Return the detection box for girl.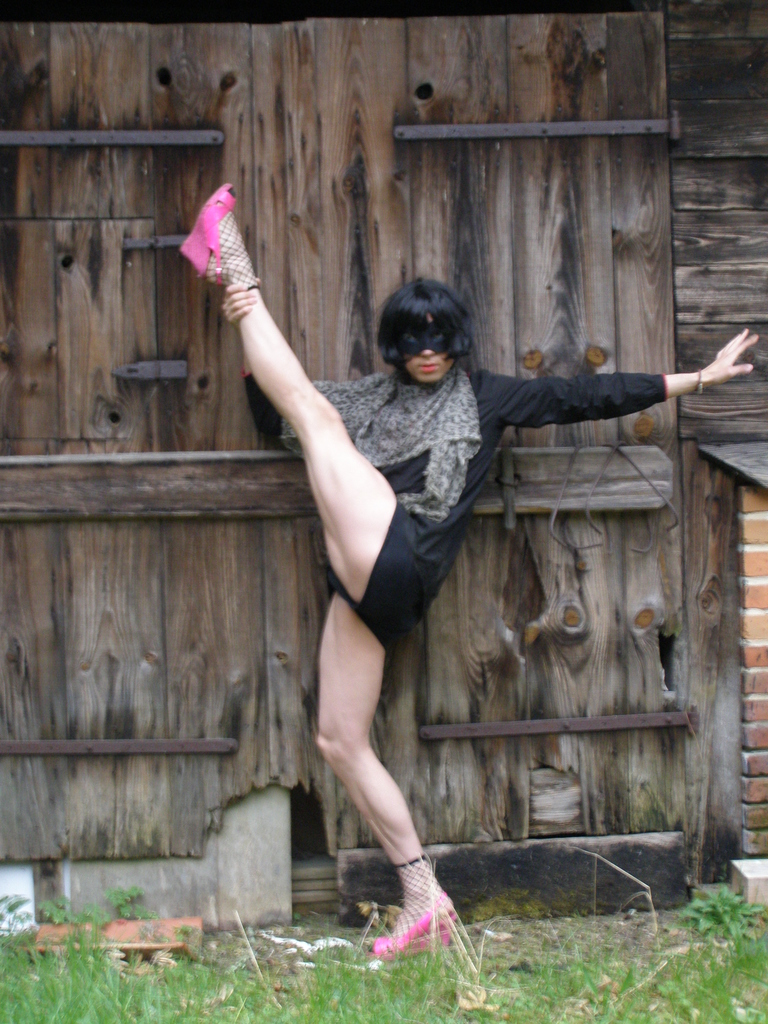
(x1=181, y1=183, x2=760, y2=956).
